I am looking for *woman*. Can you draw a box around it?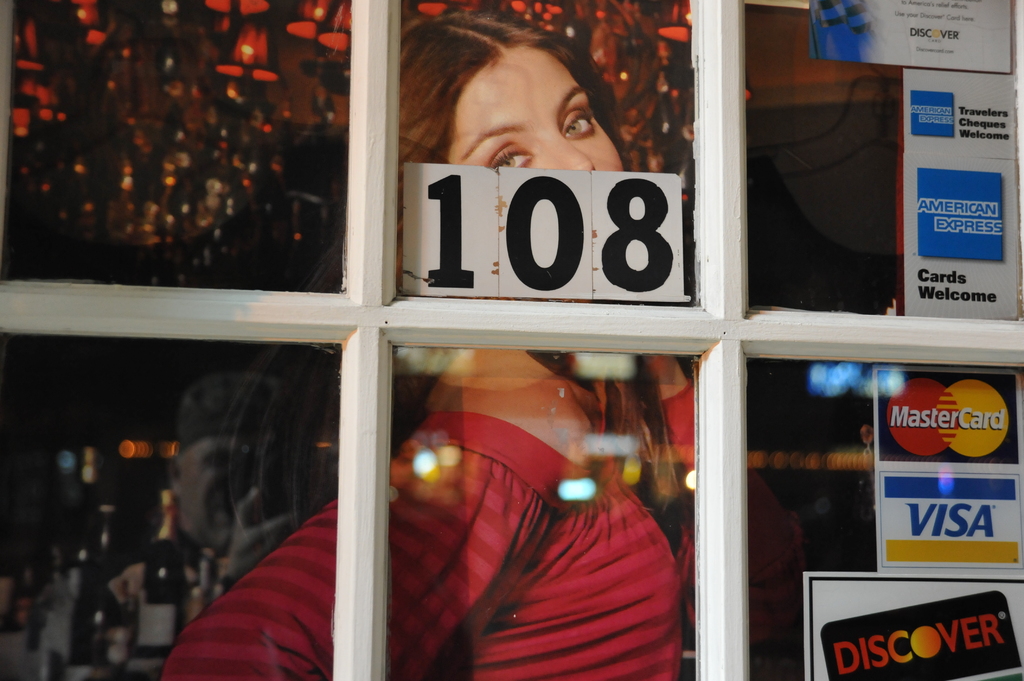
Sure, the bounding box is detection(155, 3, 682, 680).
